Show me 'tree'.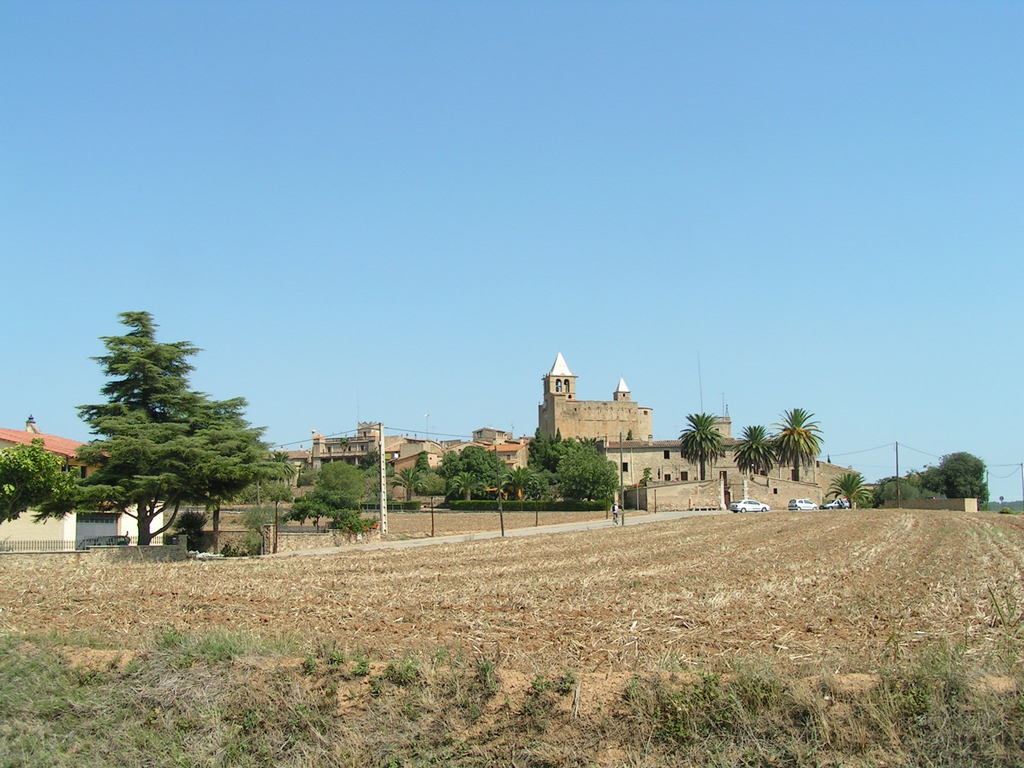
'tree' is here: (65, 307, 259, 566).
